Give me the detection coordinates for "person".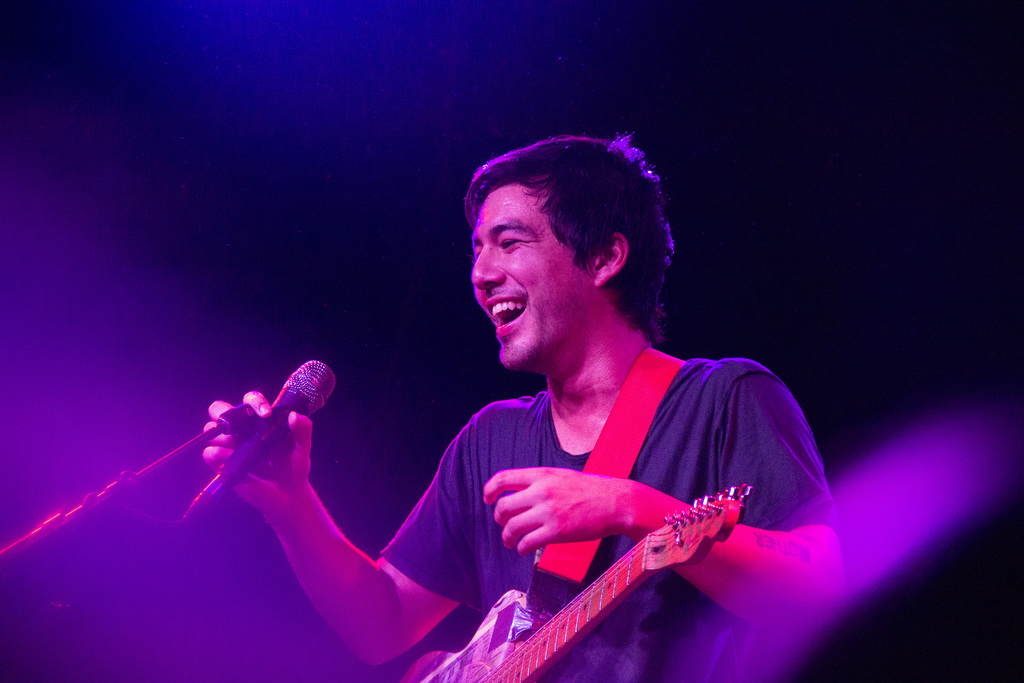
box(235, 122, 828, 673).
